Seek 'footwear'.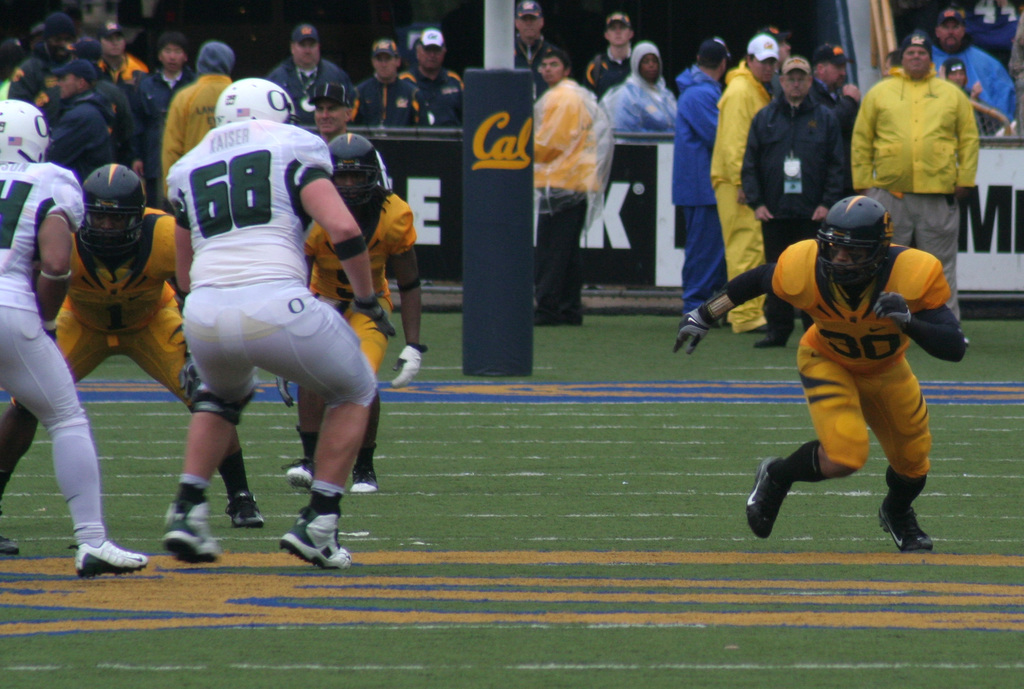
left=353, top=457, right=381, bottom=492.
